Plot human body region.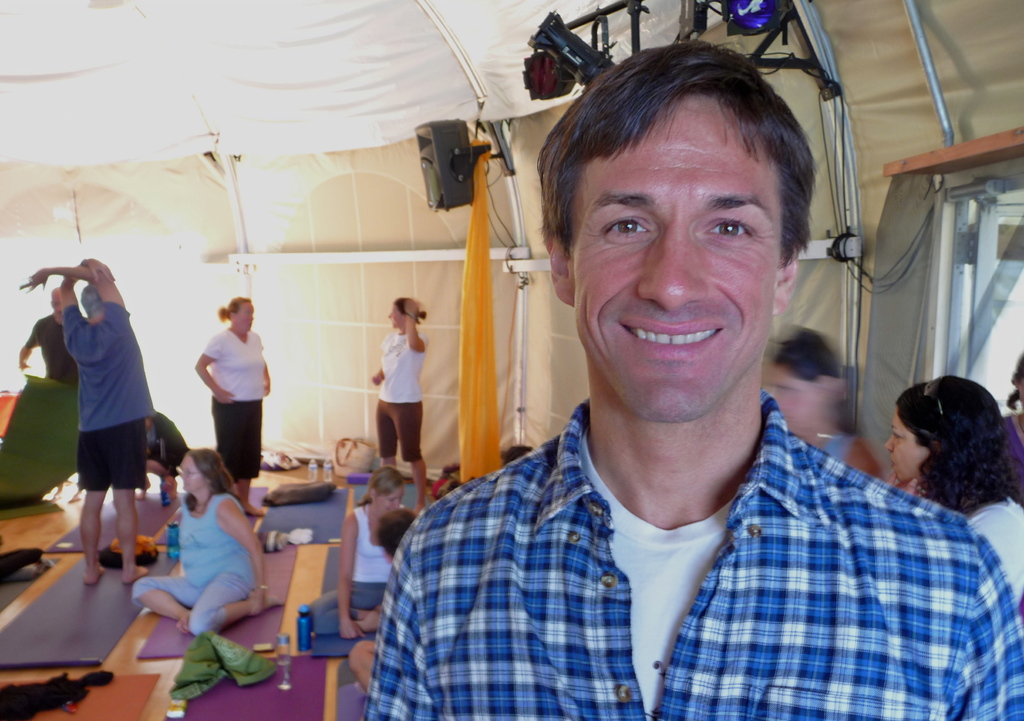
Plotted at pyautogui.locateOnScreen(886, 378, 1023, 606).
